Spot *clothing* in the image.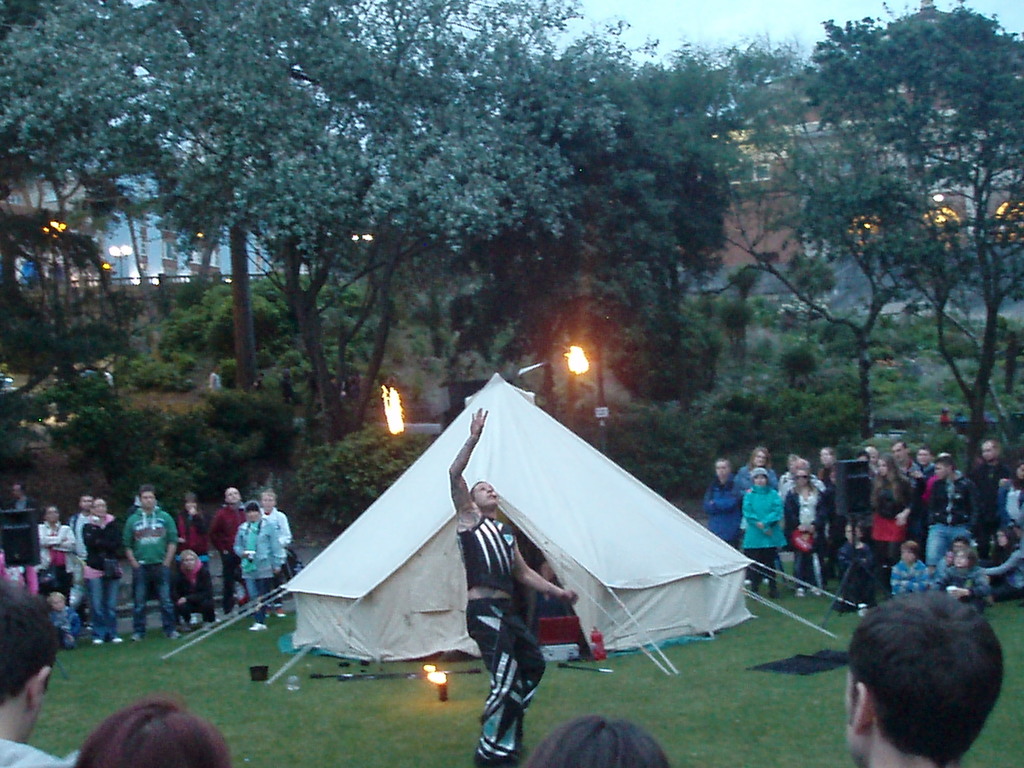
*clothing* found at select_region(997, 478, 1023, 543).
